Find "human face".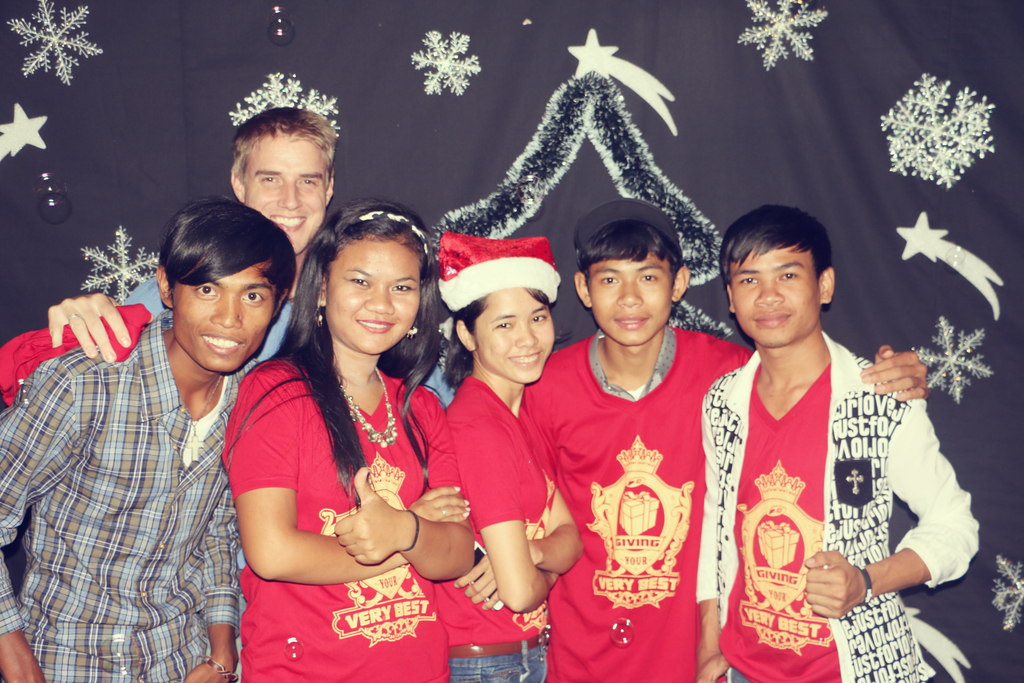
<bbox>327, 239, 420, 353</bbox>.
